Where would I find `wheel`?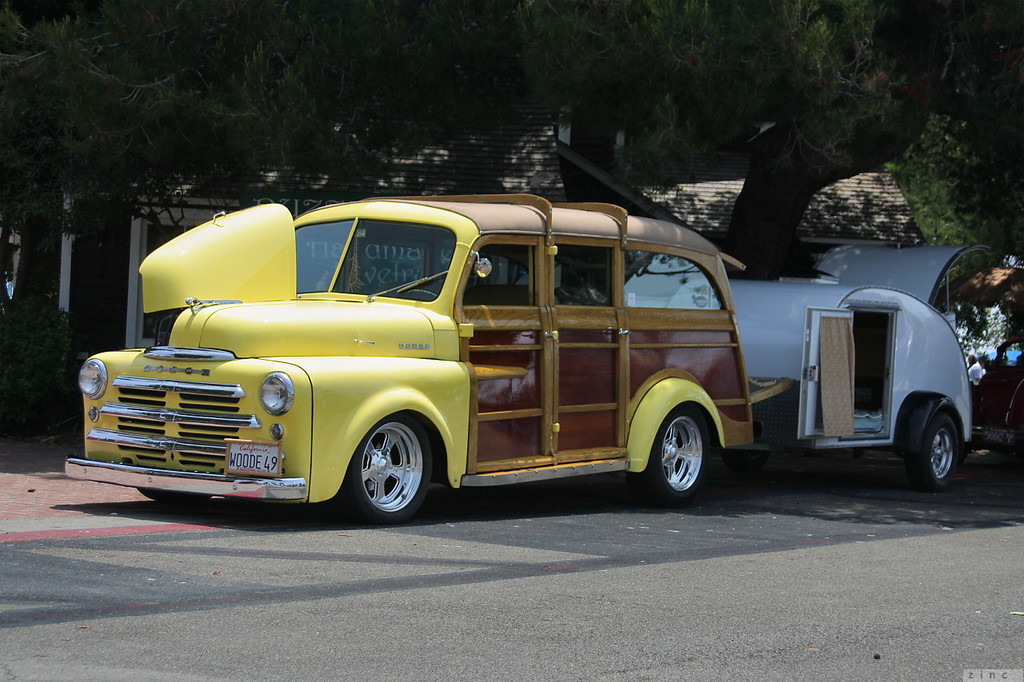
At [637,414,704,497].
